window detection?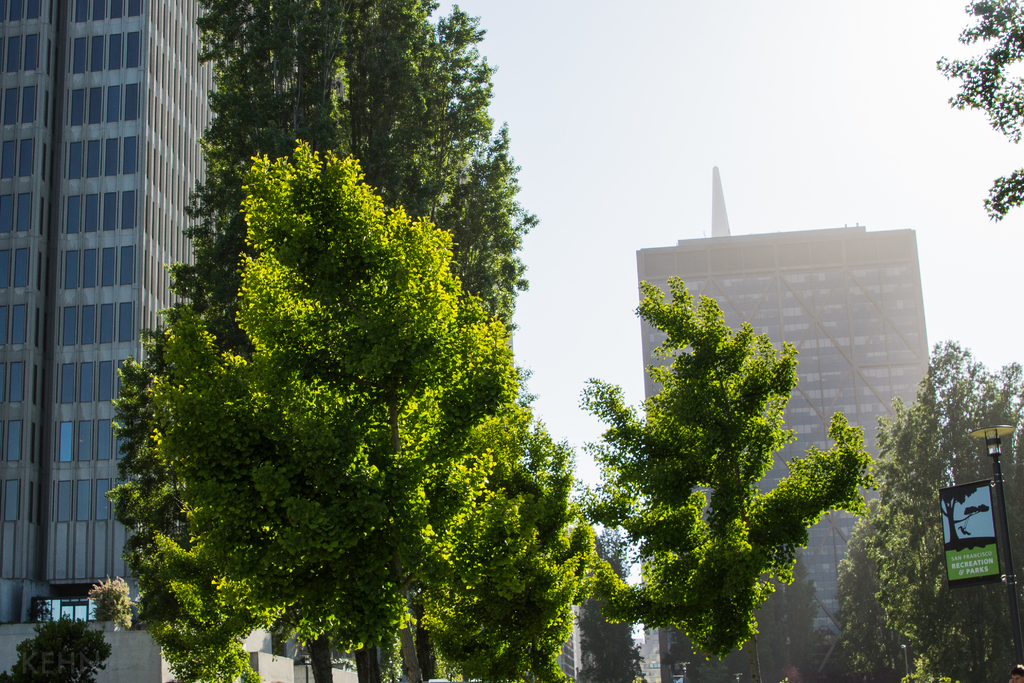
detection(8, 418, 22, 462)
